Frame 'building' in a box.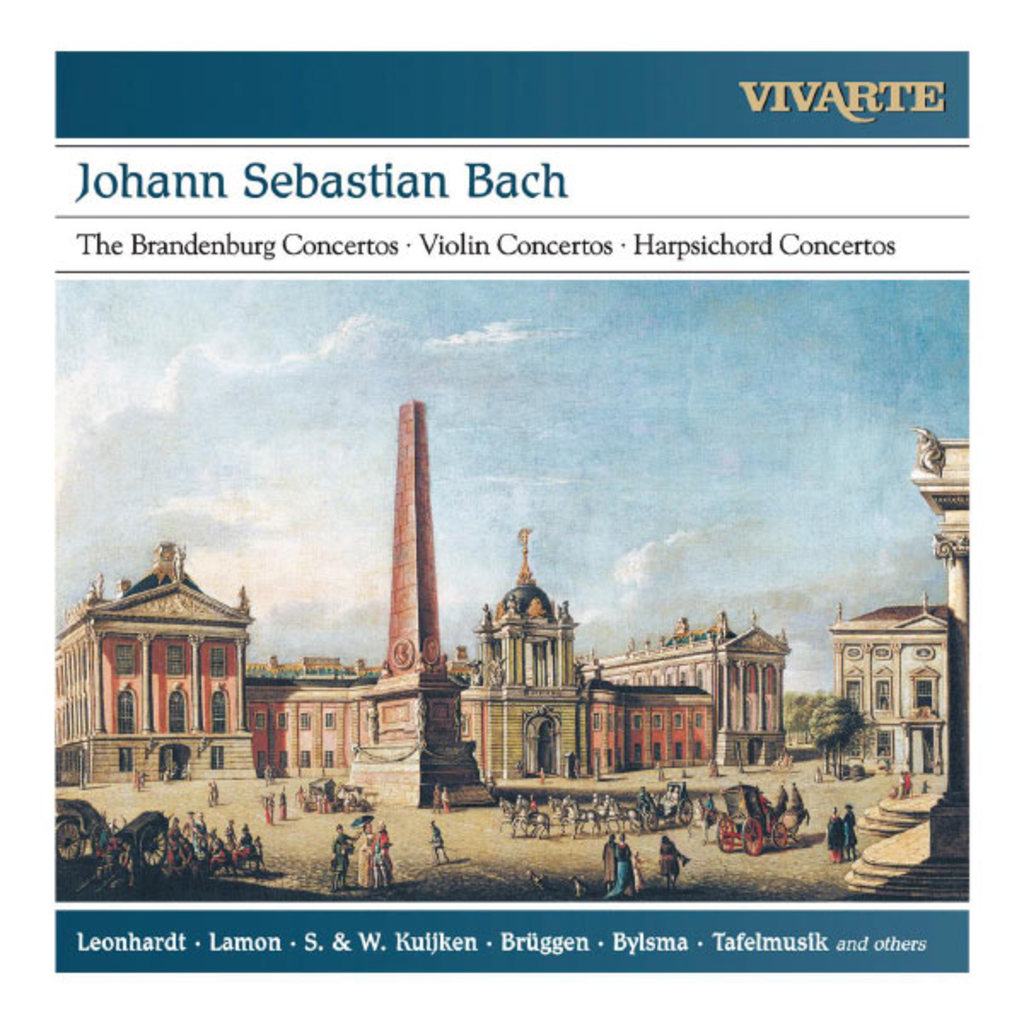
(46,538,261,792).
